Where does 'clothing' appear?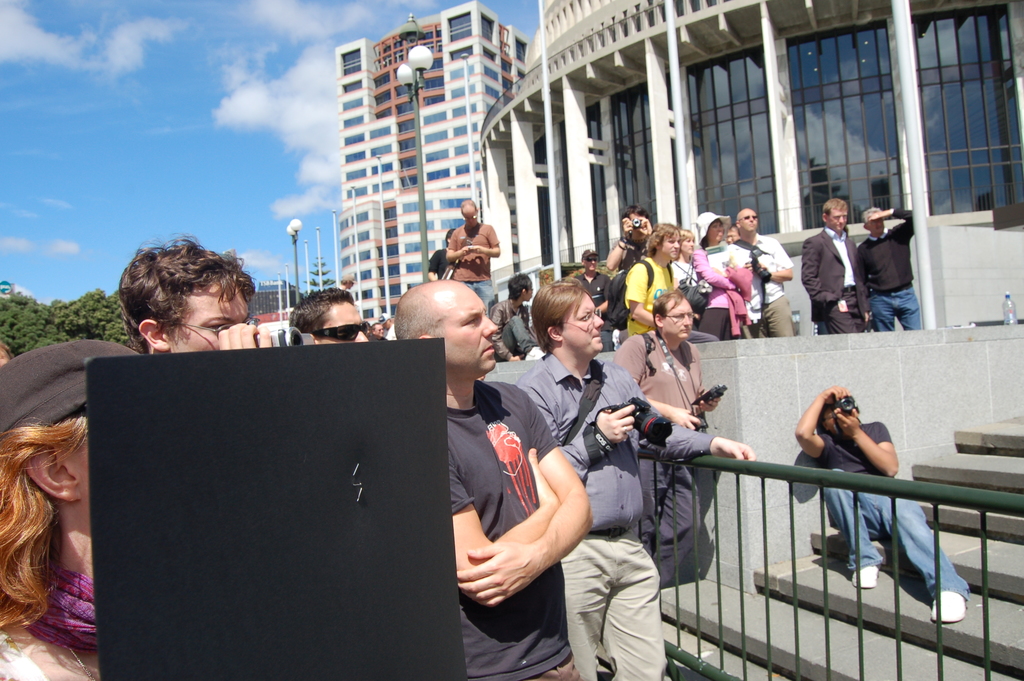
Appears at rect(810, 413, 970, 602).
